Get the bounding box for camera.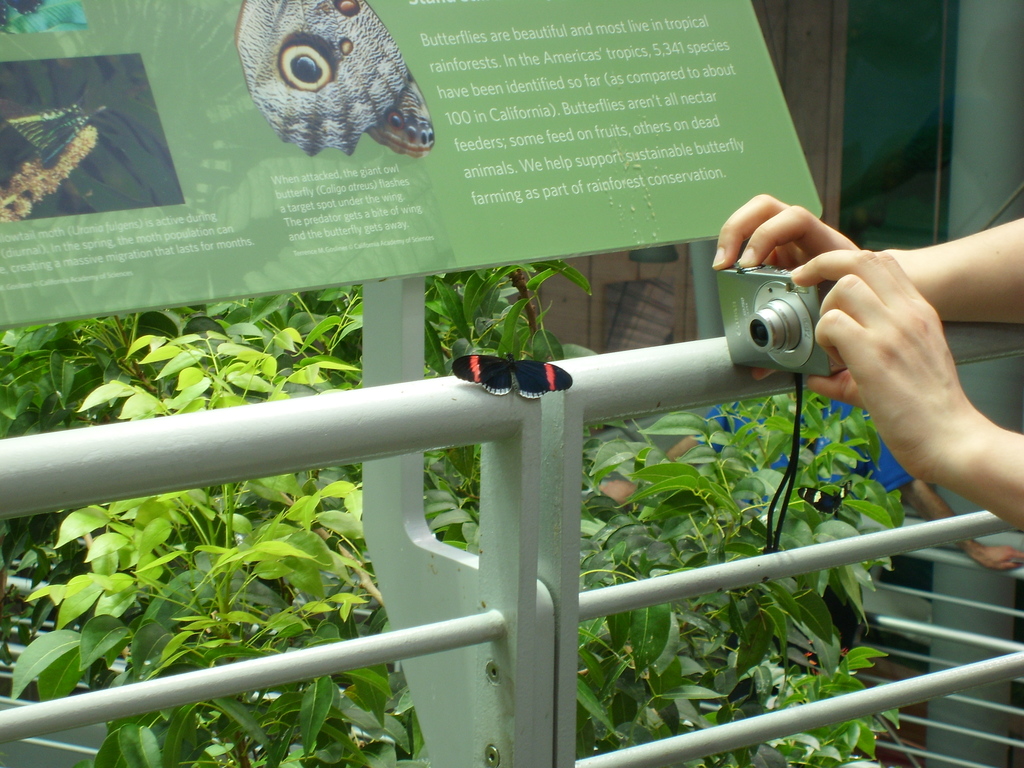
(717,262,838,383).
